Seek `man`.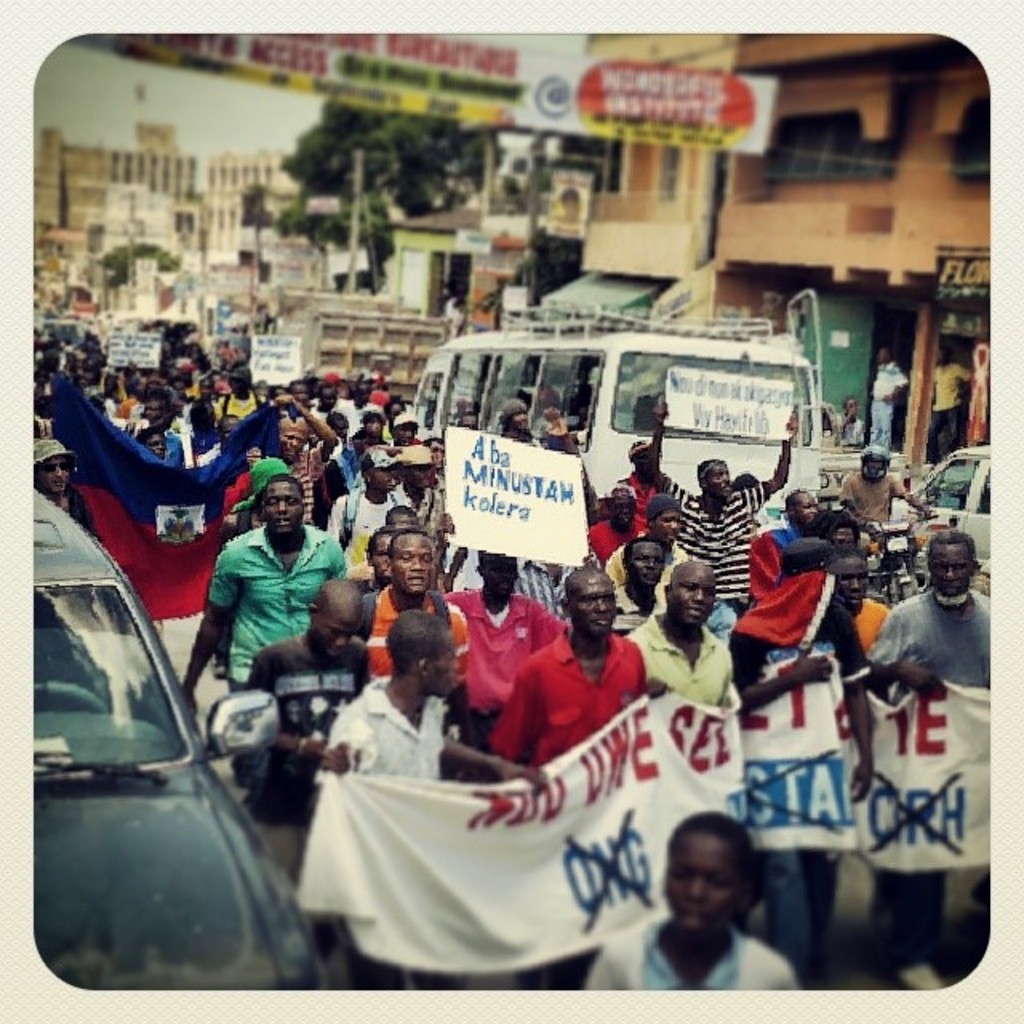
326,446,400,579.
